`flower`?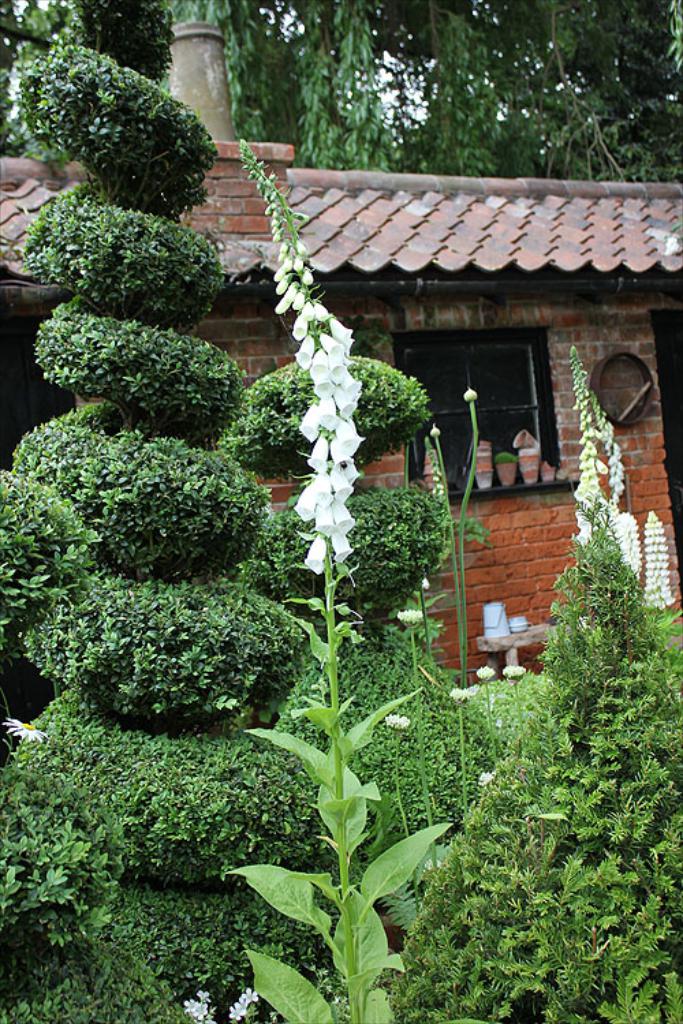
crop(451, 684, 478, 705)
